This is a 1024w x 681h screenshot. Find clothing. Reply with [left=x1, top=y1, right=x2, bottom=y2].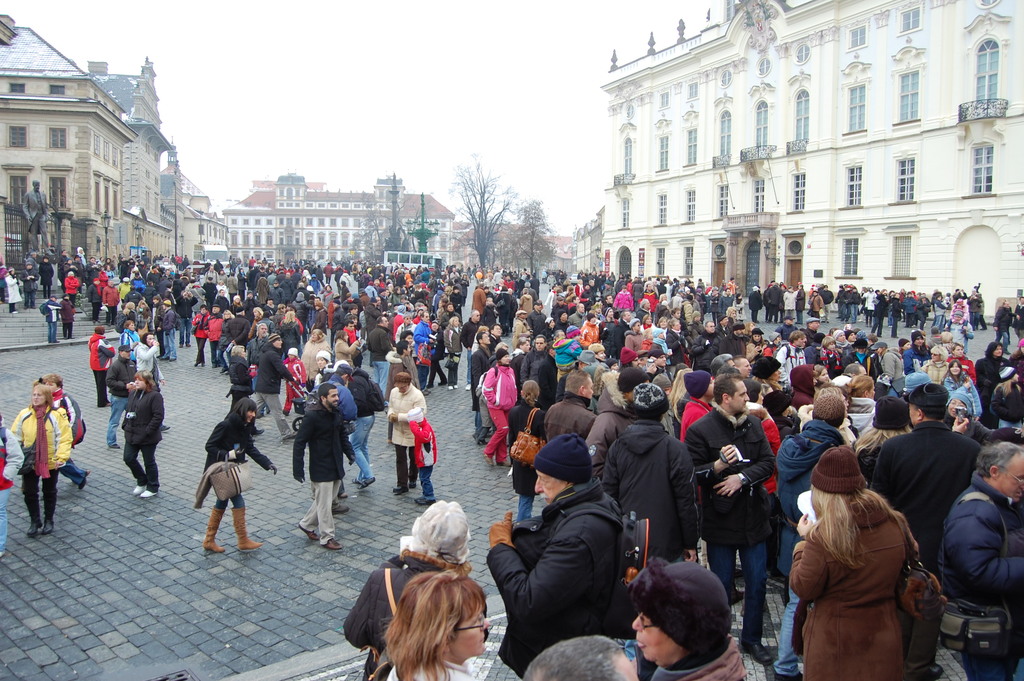
[left=8, top=407, right=74, bottom=518].
